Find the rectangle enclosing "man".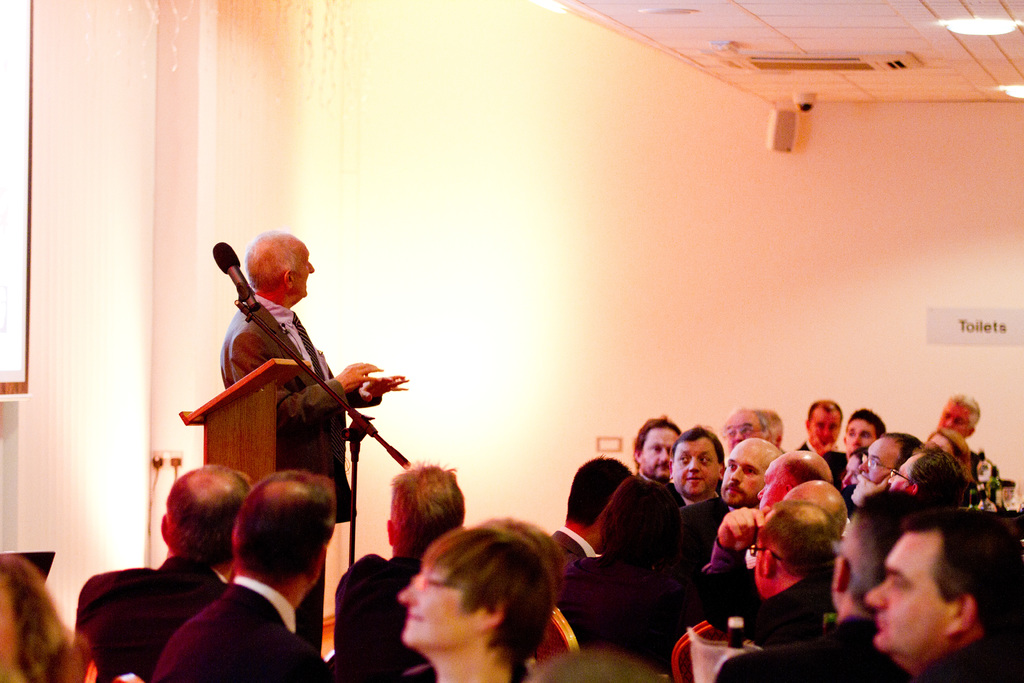
(left=156, top=442, right=340, bottom=682).
